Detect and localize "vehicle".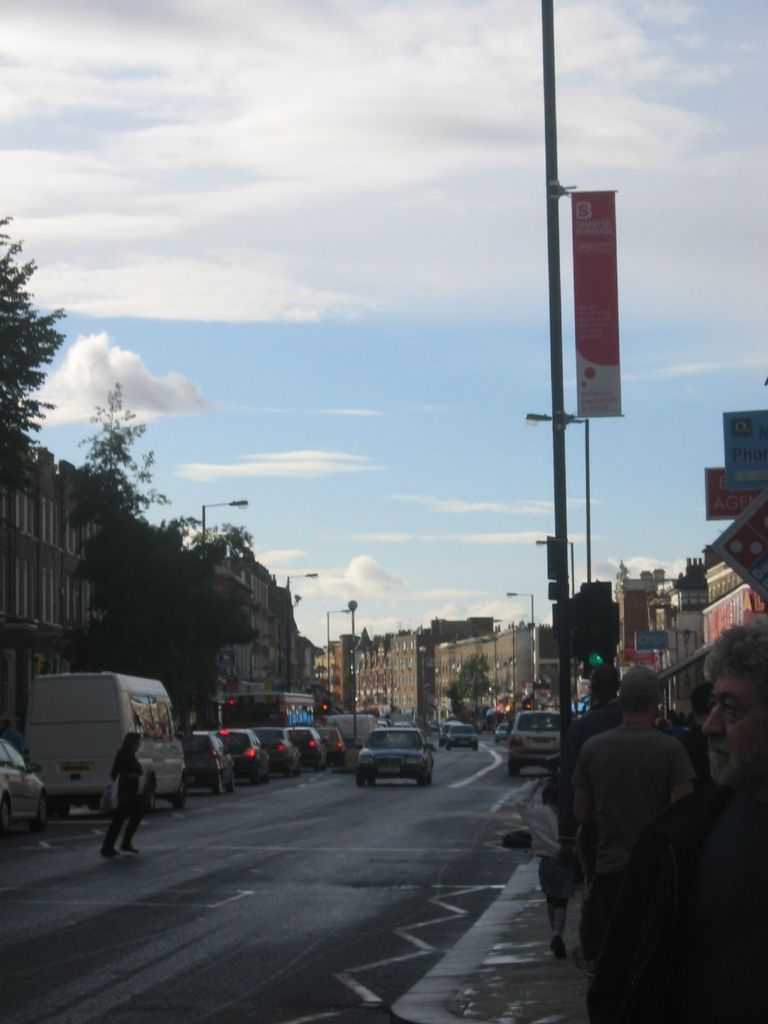
Localized at bbox=[488, 724, 513, 746].
